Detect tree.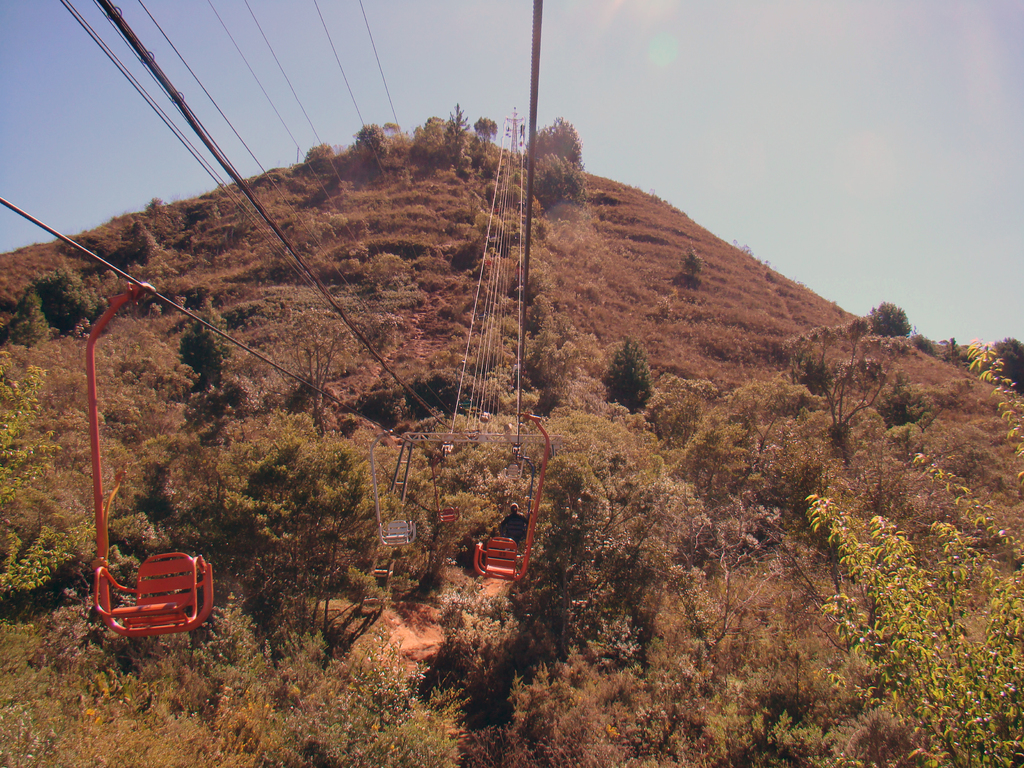
Detected at Rect(862, 300, 907, 333).
